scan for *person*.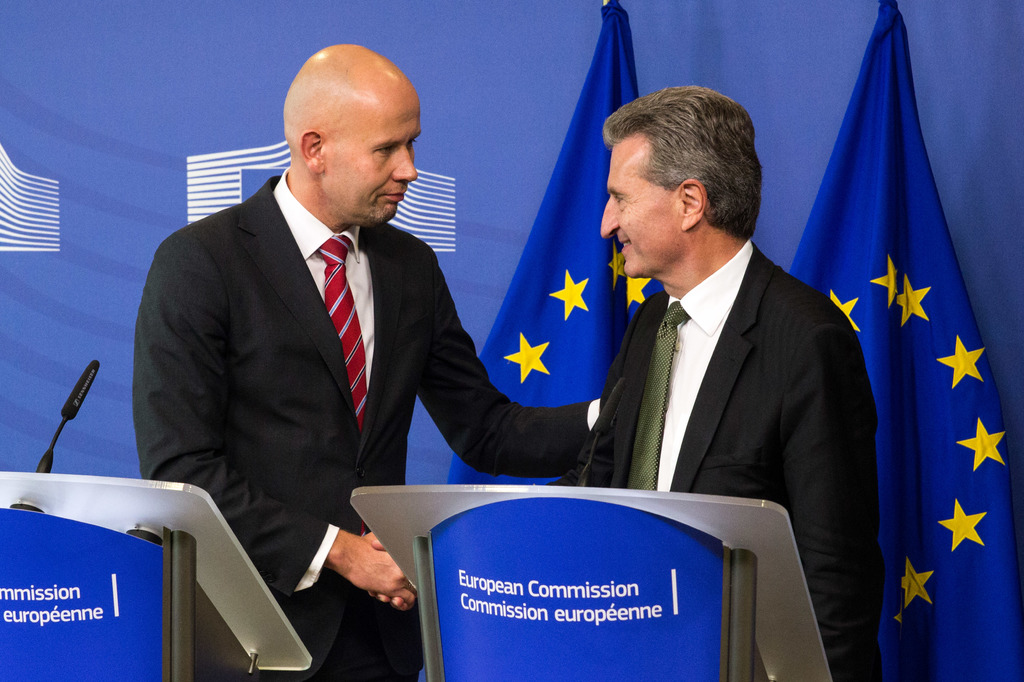
Scan result: bbox=[132, 42, 602, 681].
